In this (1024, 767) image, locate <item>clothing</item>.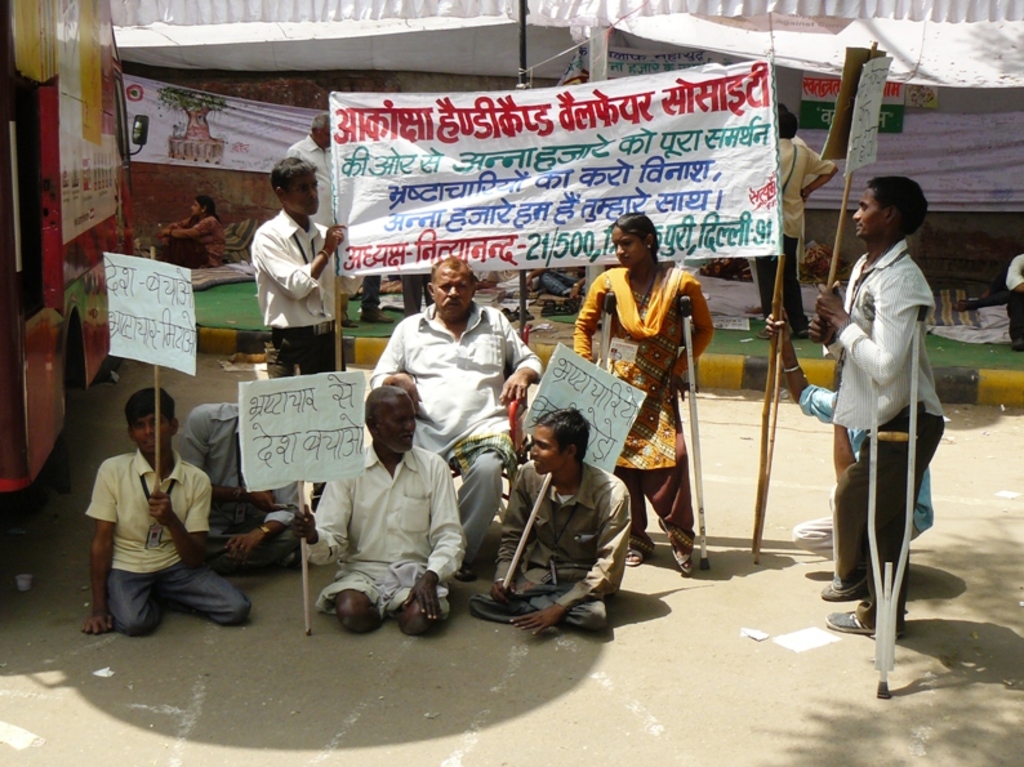
Bounding box: [84, 451, 253, 629].
